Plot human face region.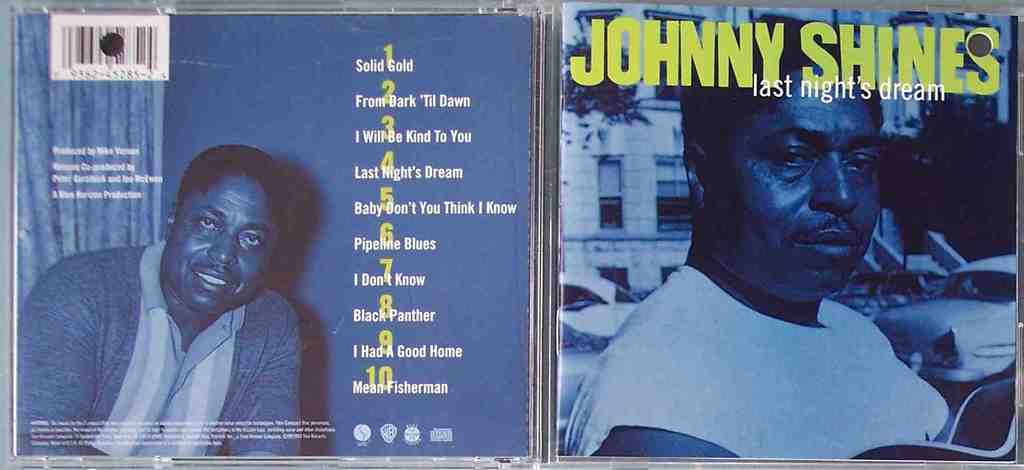
Plotted at {"x1": 173, "y1": 173, "x2": 282, "y2": 315}.
